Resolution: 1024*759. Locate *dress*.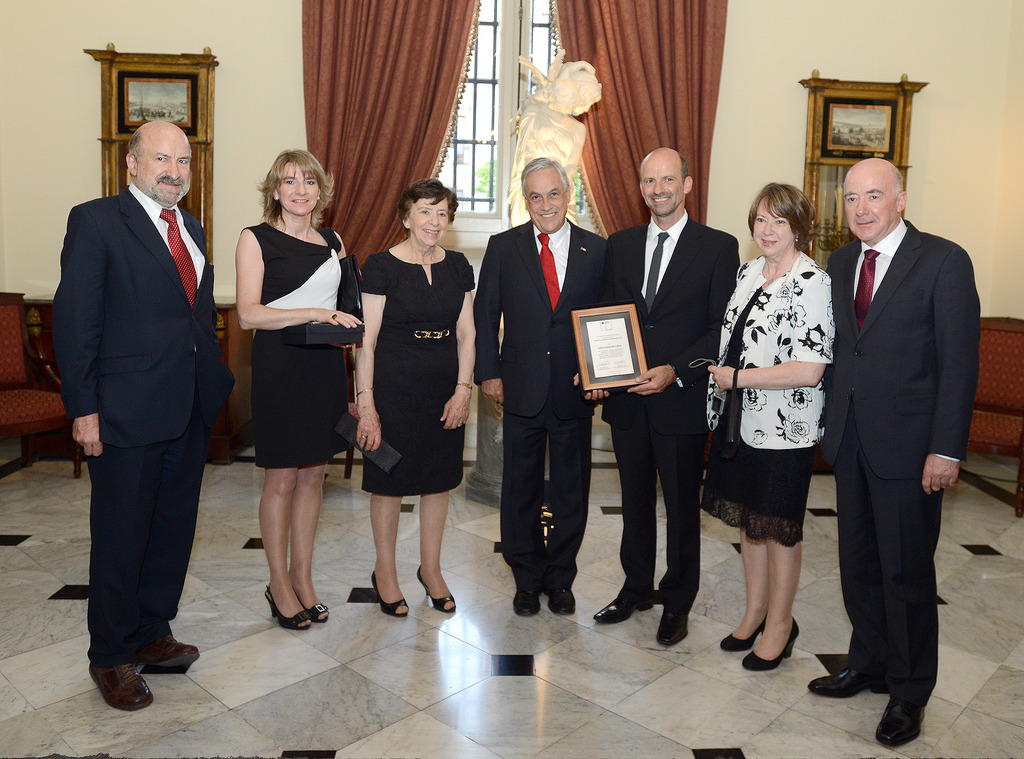
[361,250,474,495].
